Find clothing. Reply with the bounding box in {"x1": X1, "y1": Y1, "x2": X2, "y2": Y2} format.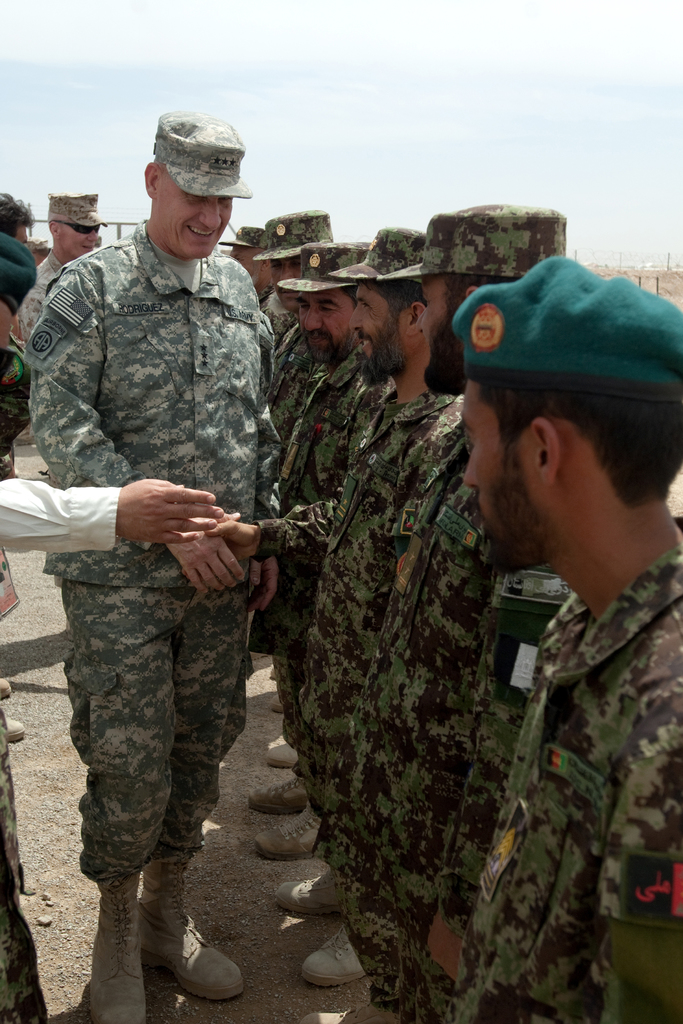
{"x1": 9, "y1": 237, "x2": 96, "y2": 405}.
